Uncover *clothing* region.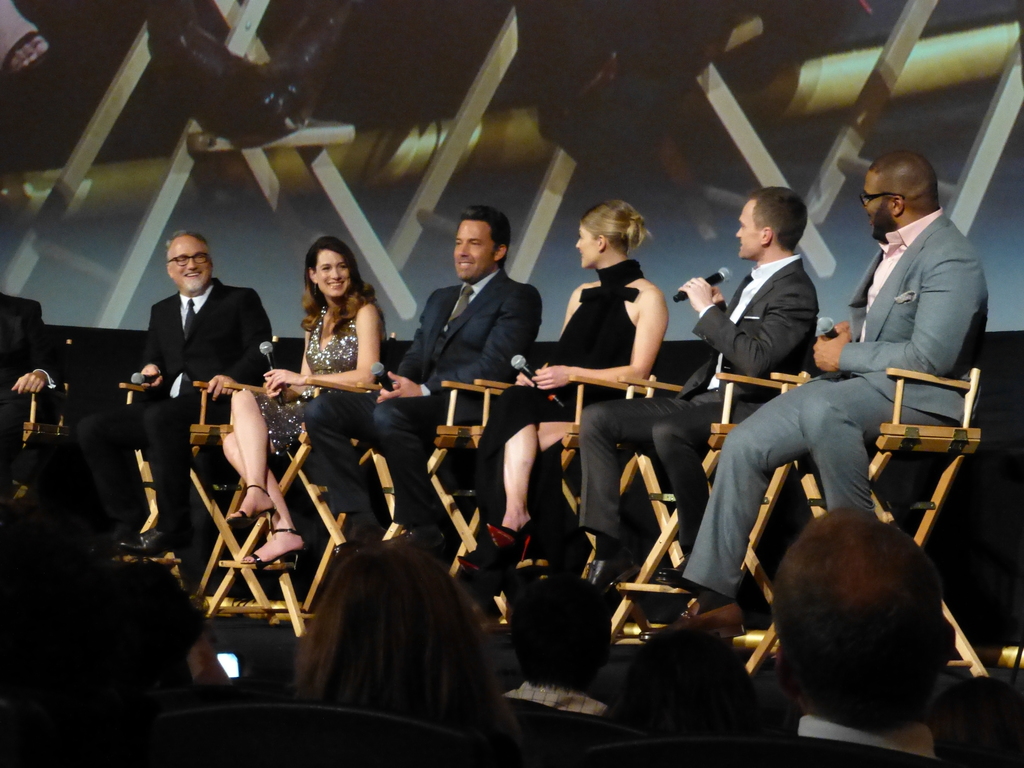
Uncovered: select_region(0, 291, 67, 464).
